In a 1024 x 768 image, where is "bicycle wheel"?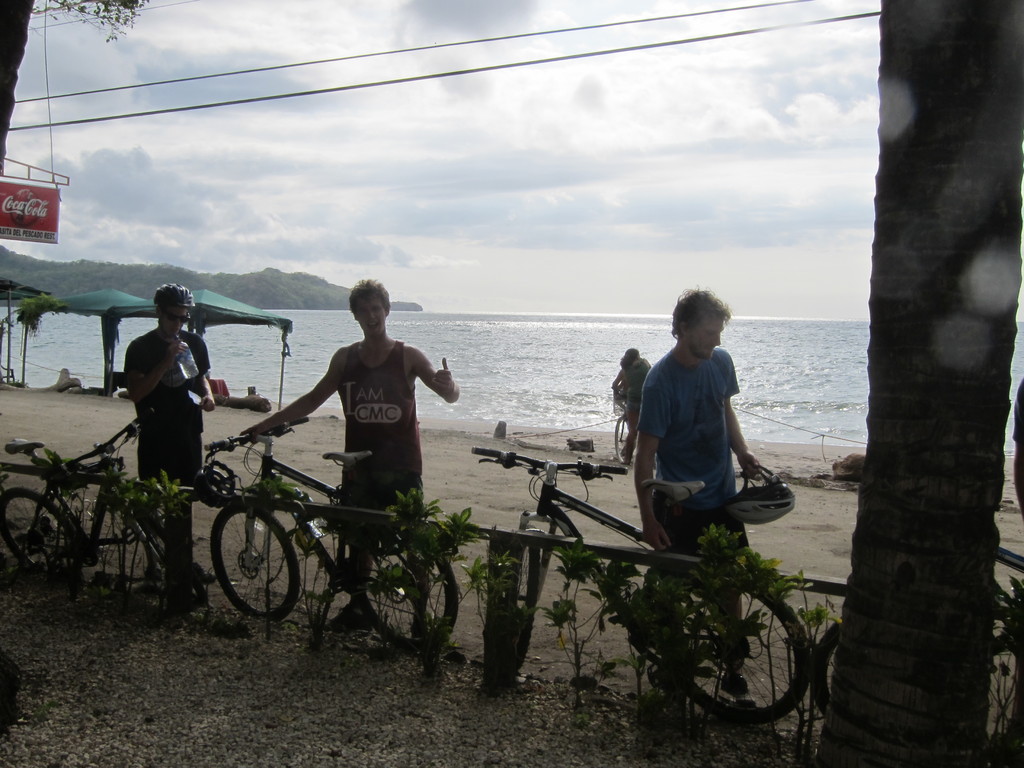
<region>335, 527, 454, 658</region>.
